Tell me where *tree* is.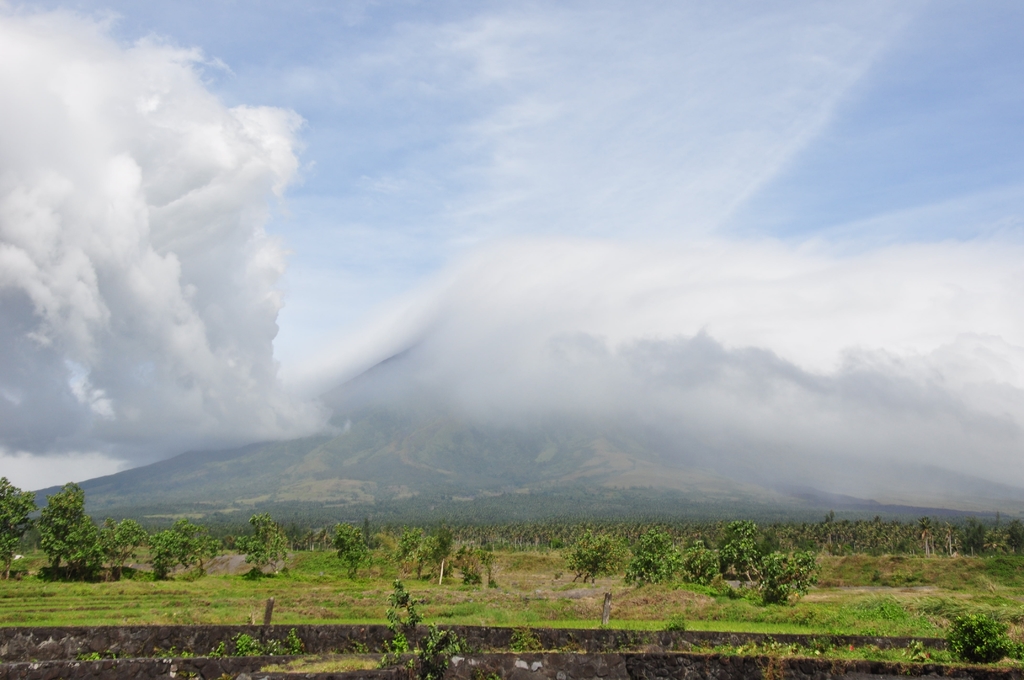
*tree* is at x1=563 y1=526 x2=611 y2=584.
